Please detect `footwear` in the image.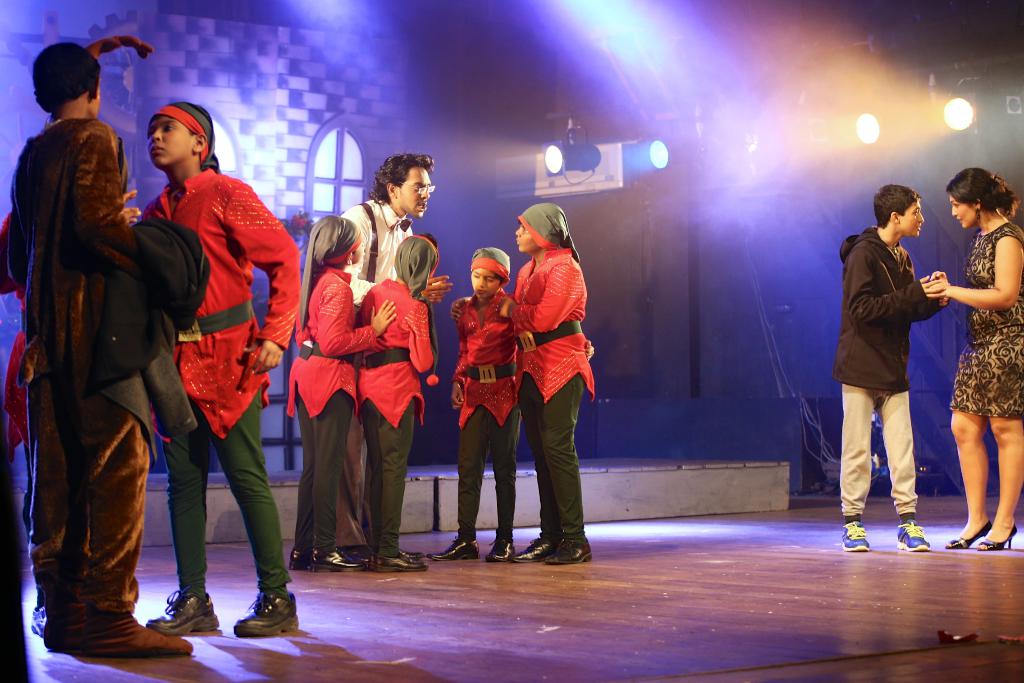
397/545/424/561.
